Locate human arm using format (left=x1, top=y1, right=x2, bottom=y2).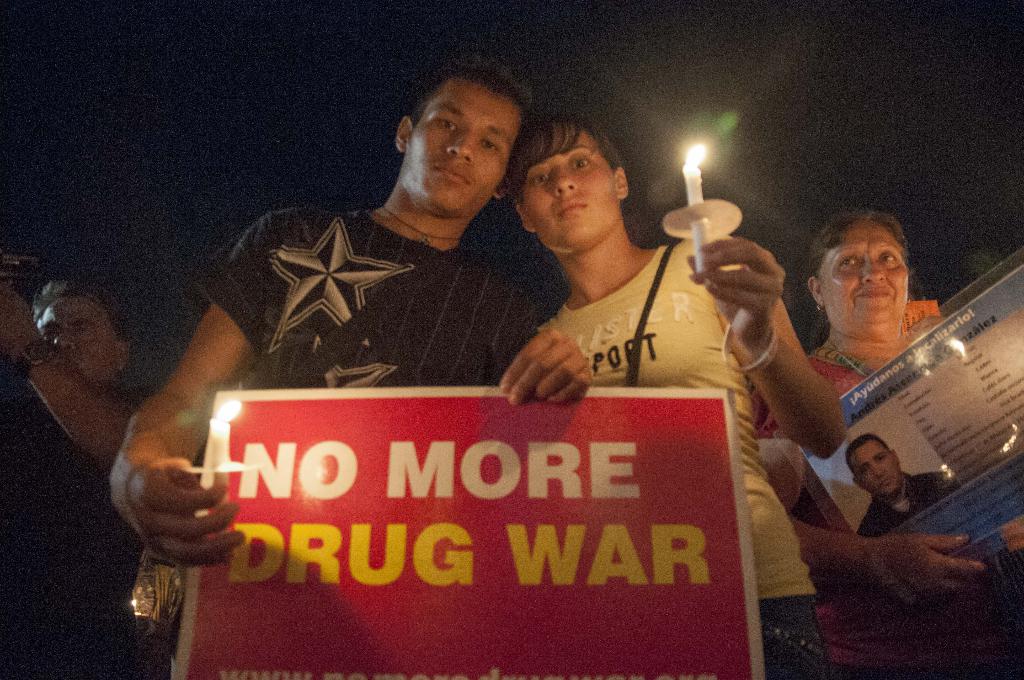
(left=102, top=211, right=278, bottom=571).
